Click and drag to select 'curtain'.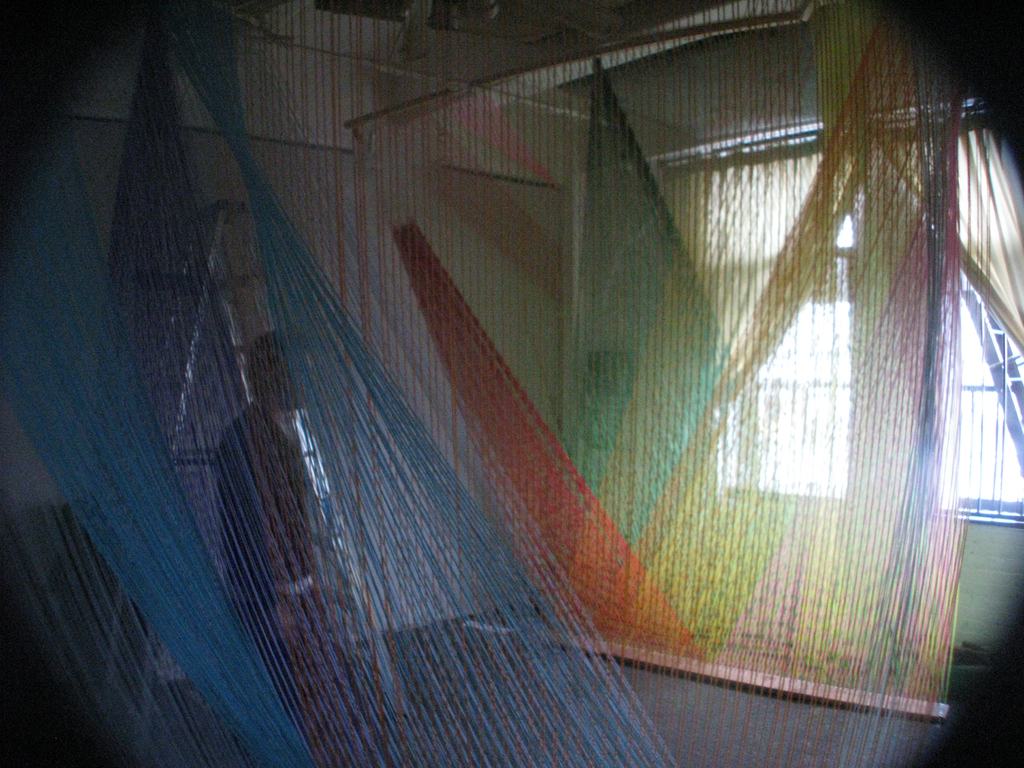
Selection: locate(650, 145, 847, 408).
